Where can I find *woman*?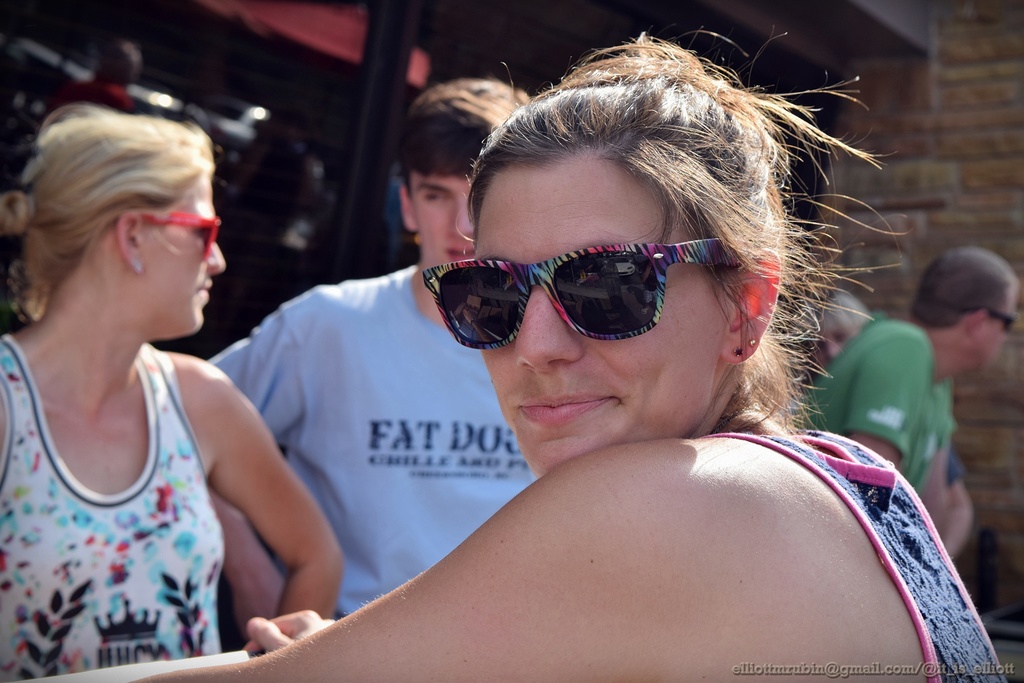
You can find it at <region>123, 29, 1007, 682</region>.
